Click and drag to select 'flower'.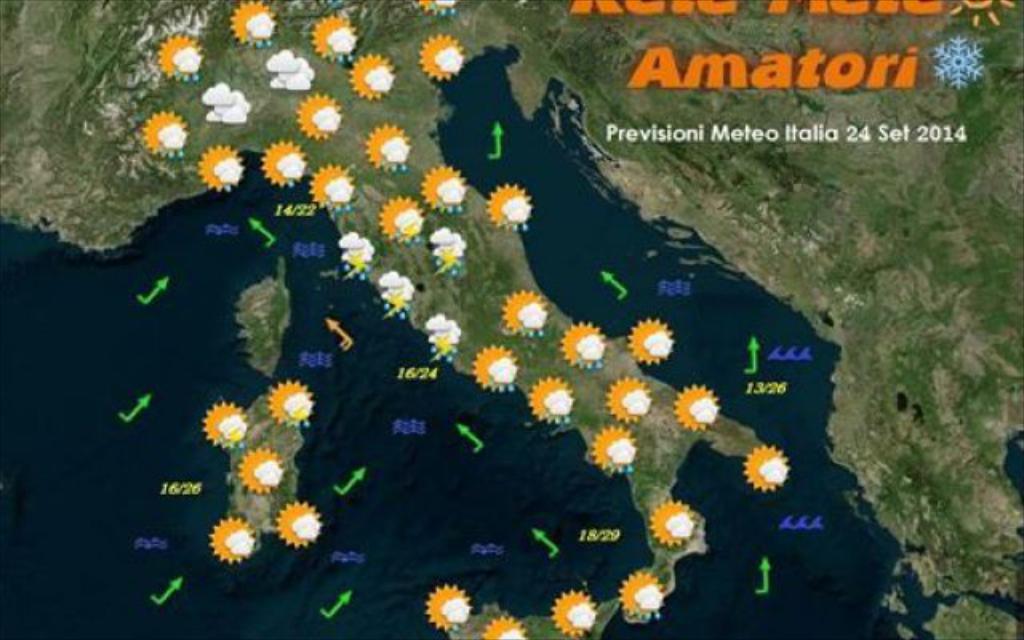
Selection: select_region(154, 32, 205, 83).
